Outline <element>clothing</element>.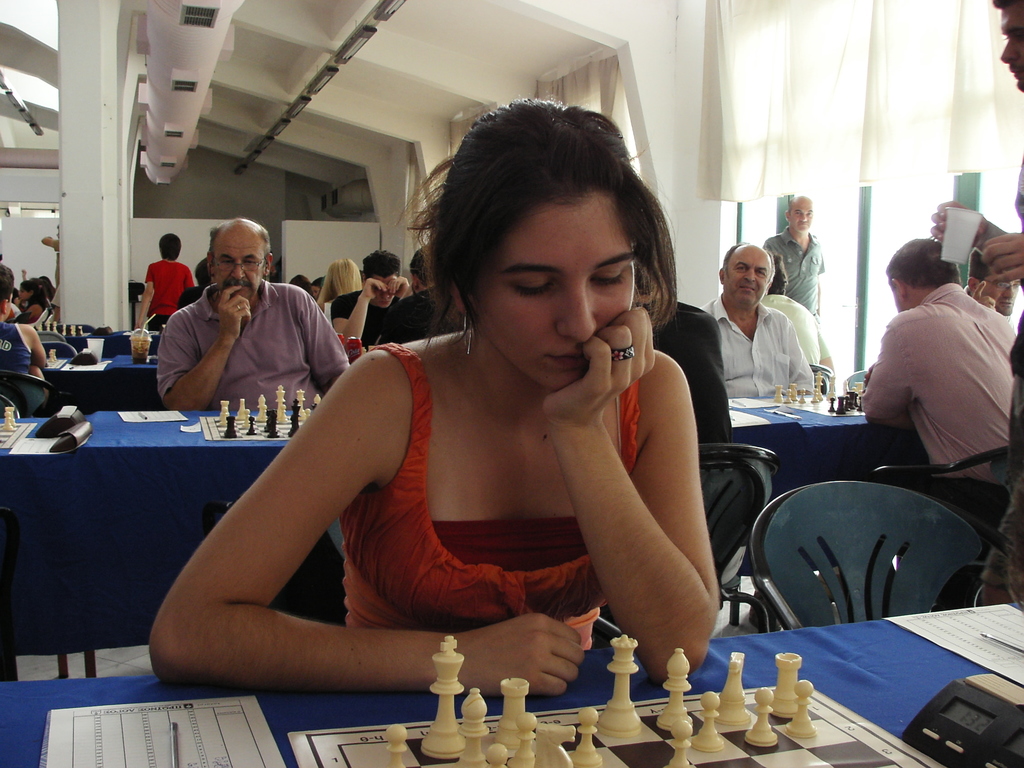
Outline: x1=13 y1=302 x2=27 y2=321.
